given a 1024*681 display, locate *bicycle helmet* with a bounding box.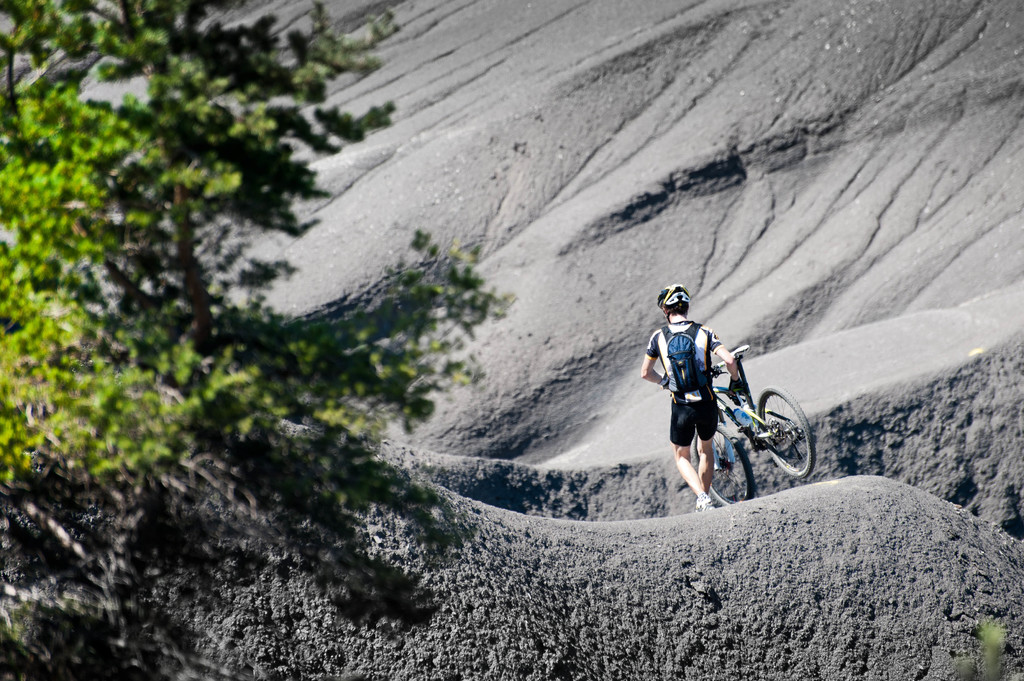
Located: crop(657, 283, 687, 308).
